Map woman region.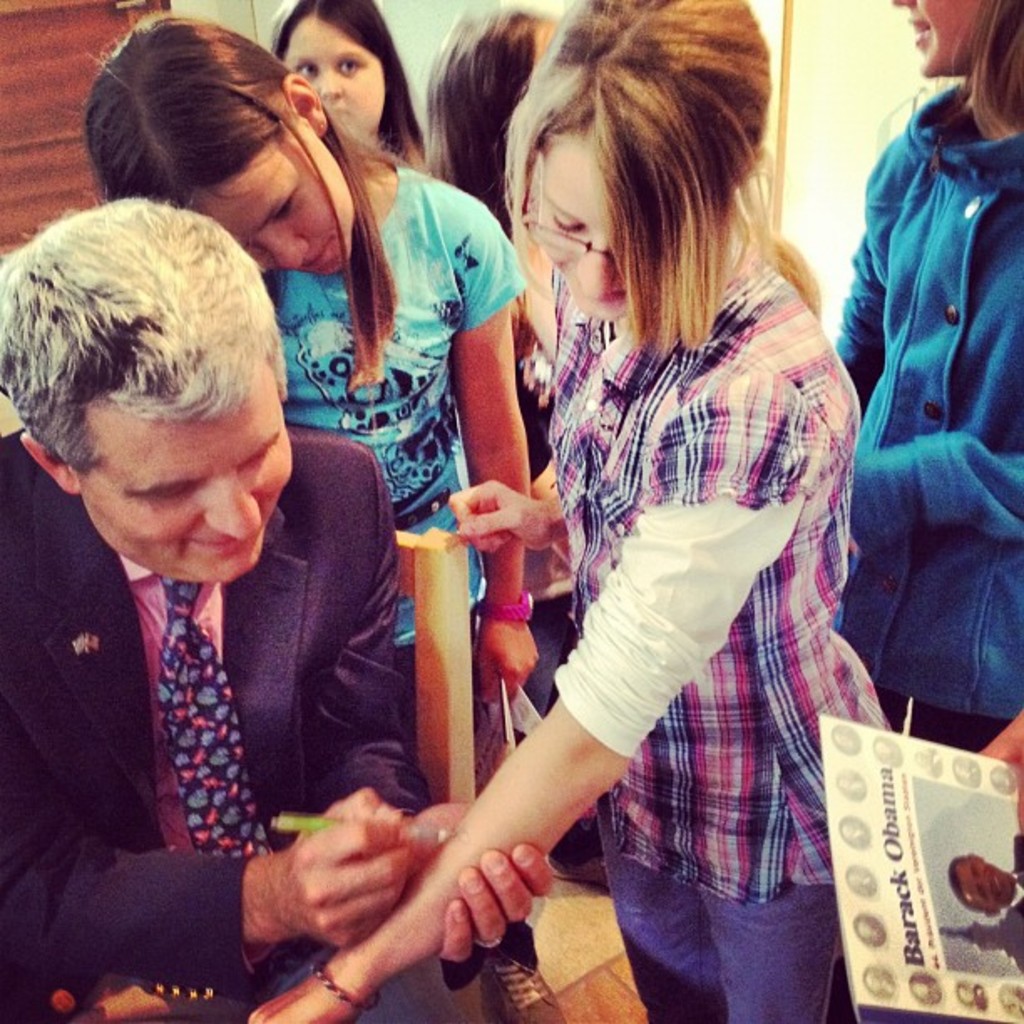
Mapped to box(273, 0, 432, 171).
